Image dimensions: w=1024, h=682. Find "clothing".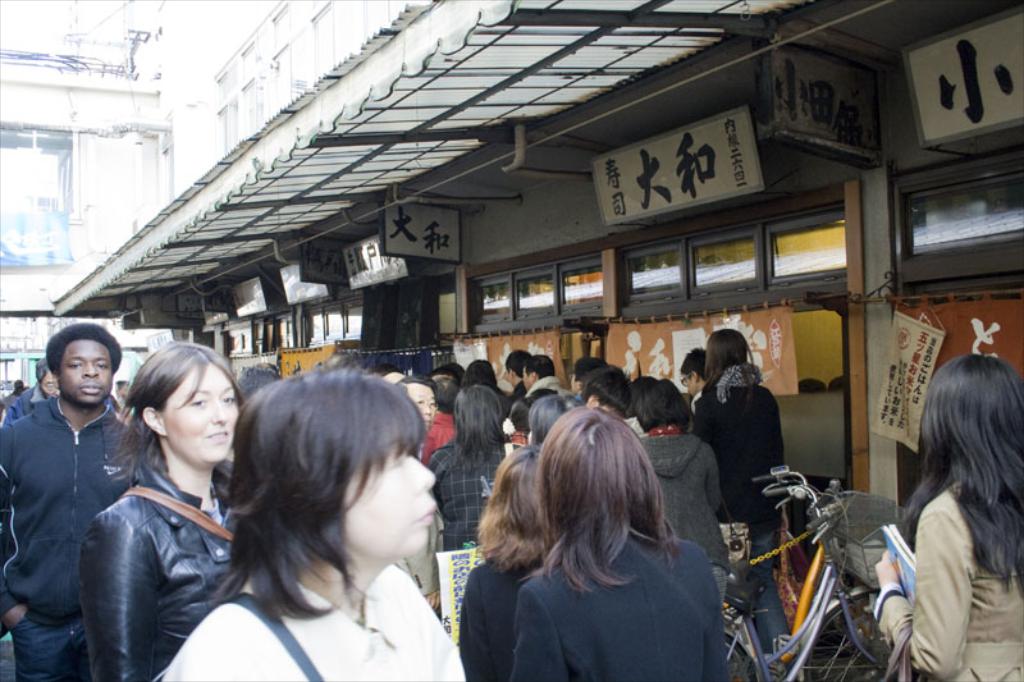
[left=518, top=531, right=726, bottom=681].
